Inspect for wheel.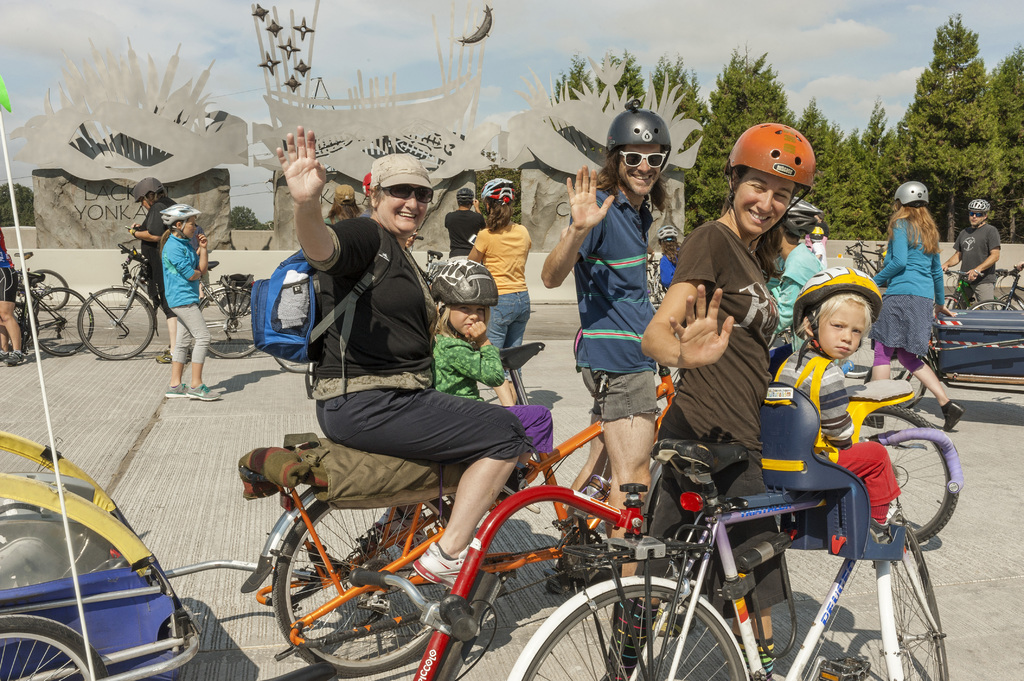
Inspection: Rect(892, 522, 951, 680).
